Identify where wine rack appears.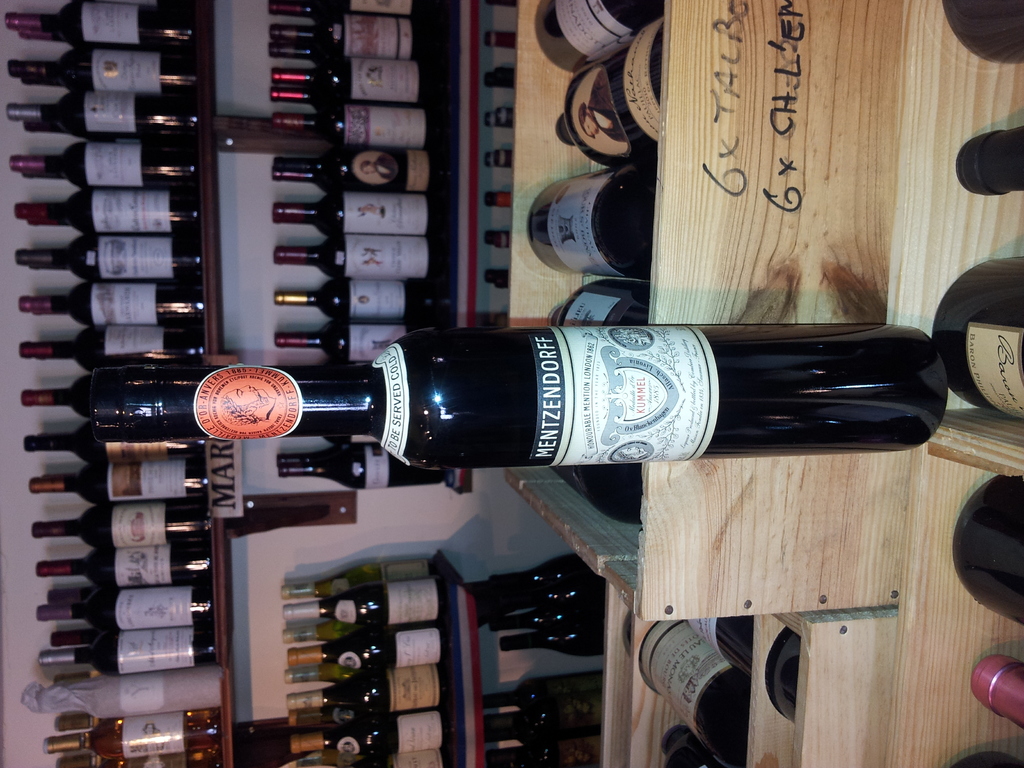
Appears at [191, 1, 1023, 767].
